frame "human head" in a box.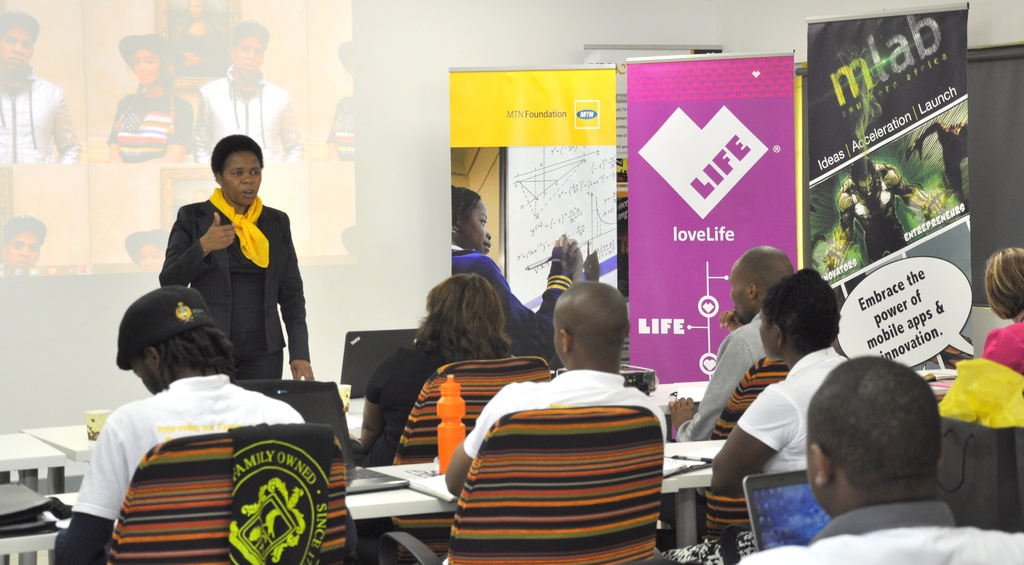
region(116, 29, 184, 86).
